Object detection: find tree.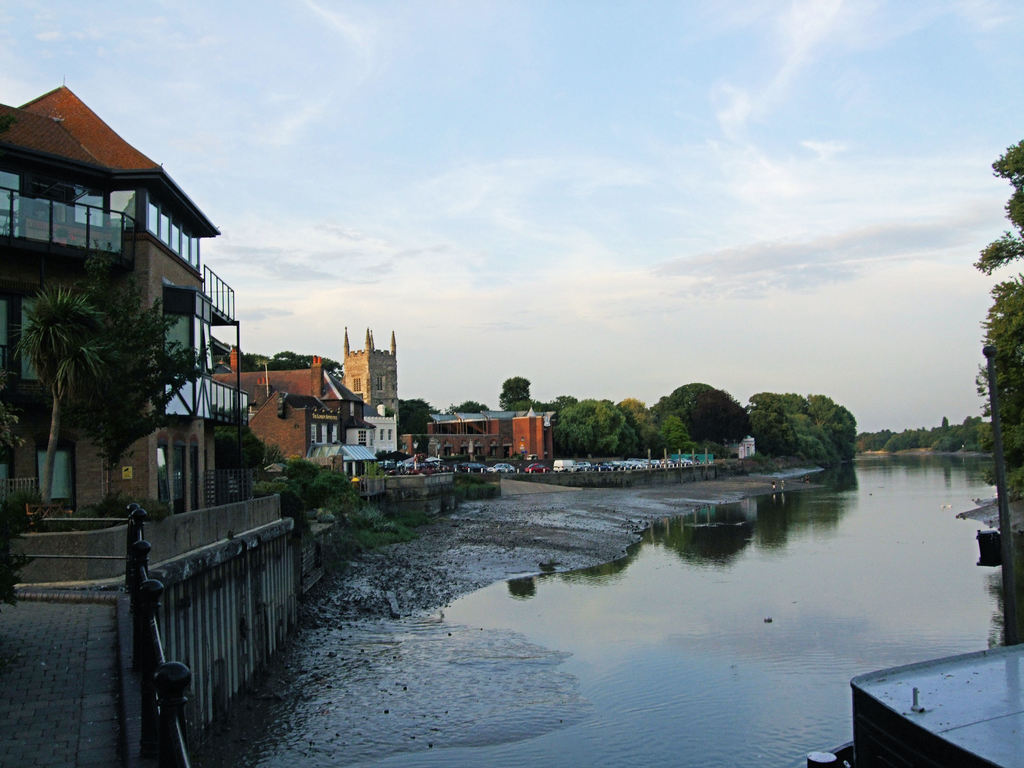
965/132/1023/477.
